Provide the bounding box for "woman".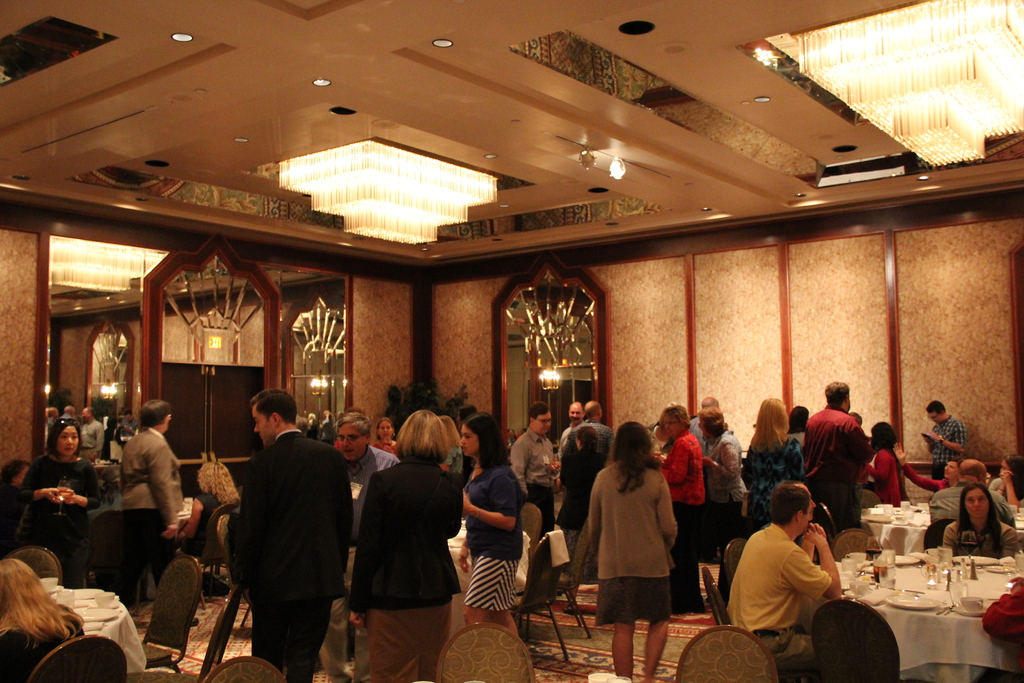
rect(940, 483, 1022, 568).
